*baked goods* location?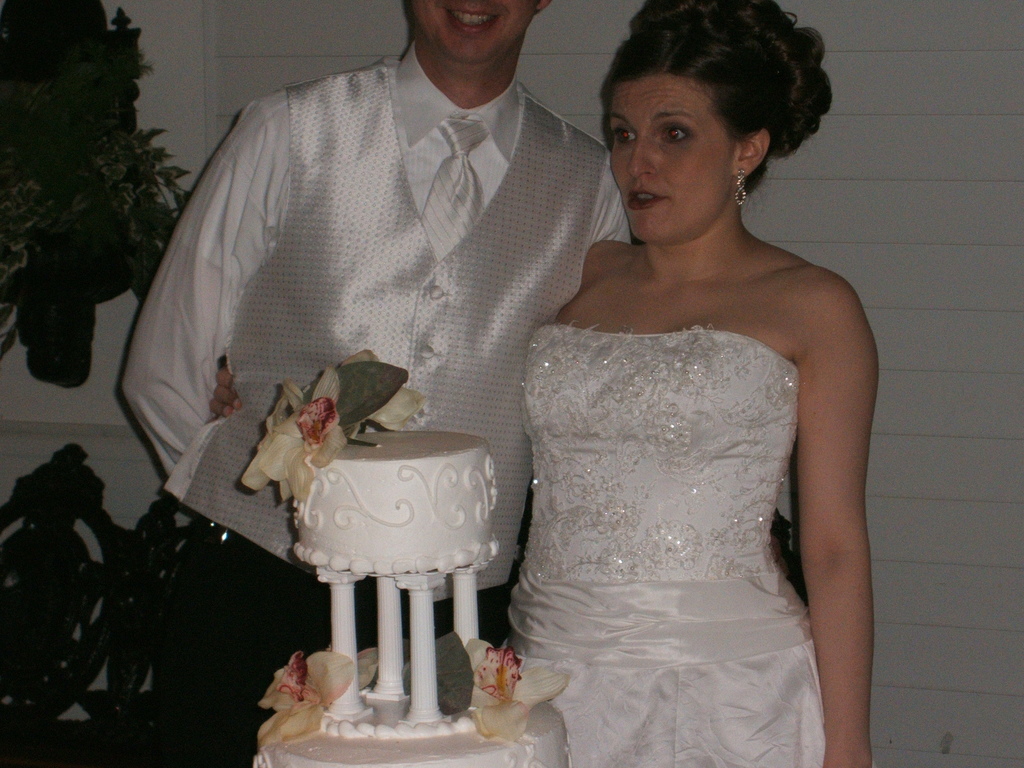
[left=250, top=422, right=574, bottom=767]
